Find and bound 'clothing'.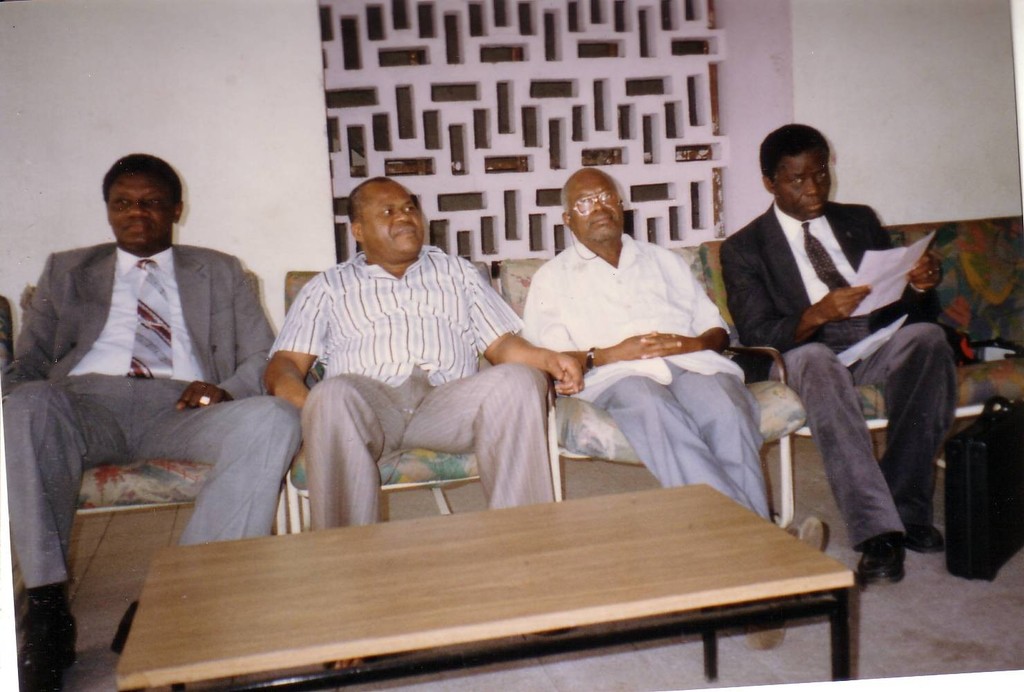
Bound: 494:184:787:520.
